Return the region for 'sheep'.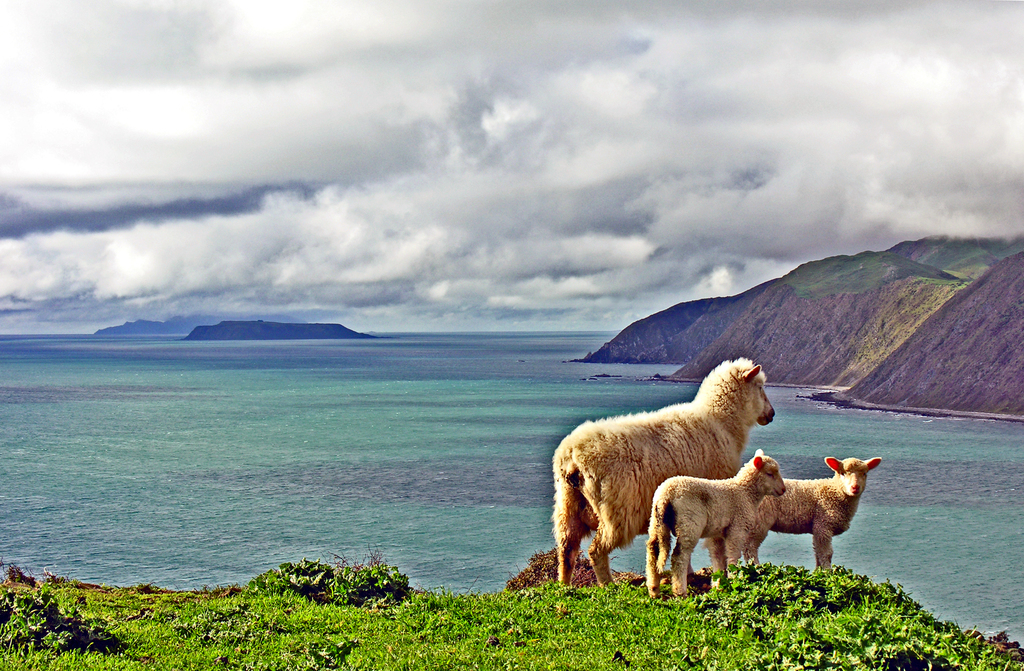
703, 454, 881, 574.
